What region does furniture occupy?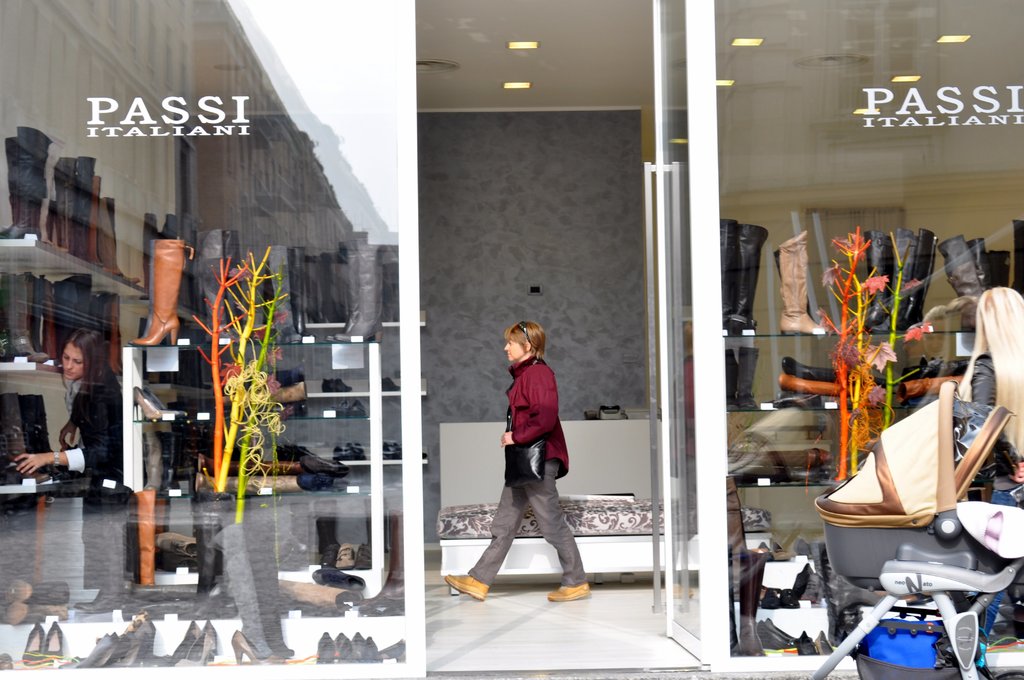
438,421,773,597.
